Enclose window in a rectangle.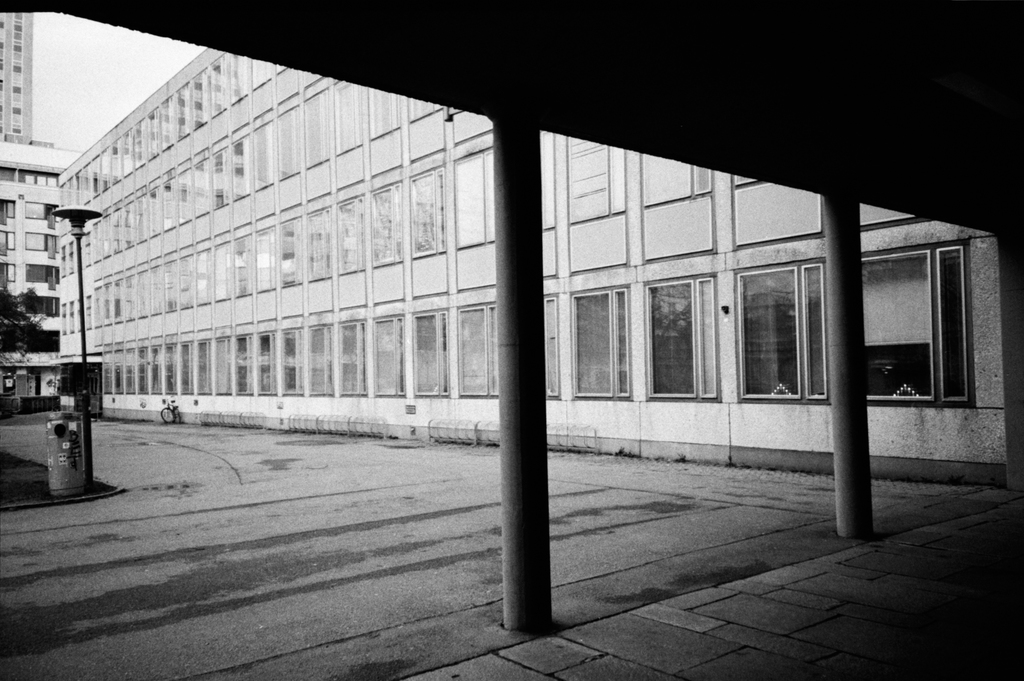
Rect(25, 295, 61, 315).
